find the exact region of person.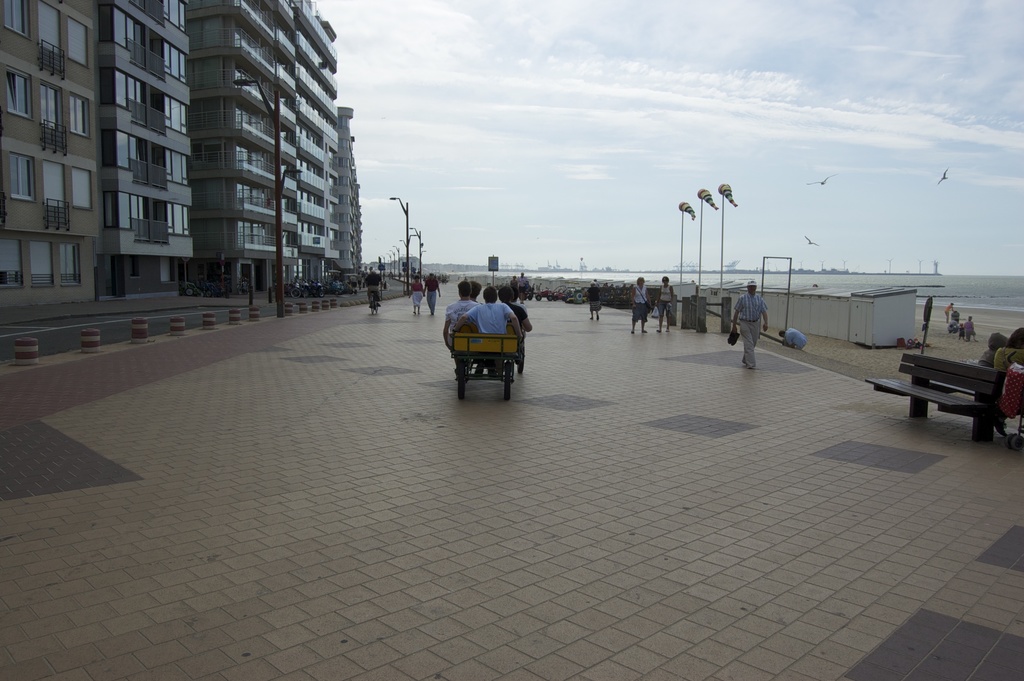
Exact region: x1=964 y1=314 x2=980 y2=340.
